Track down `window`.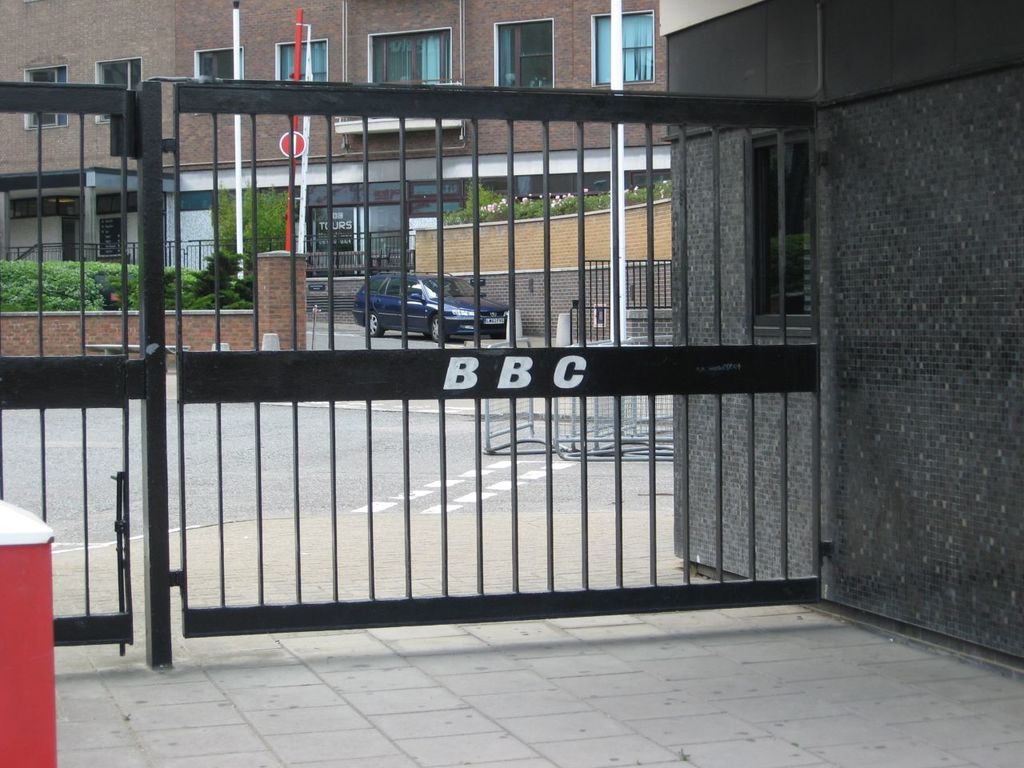
Tracked to box(589, 10, 654, 85).
